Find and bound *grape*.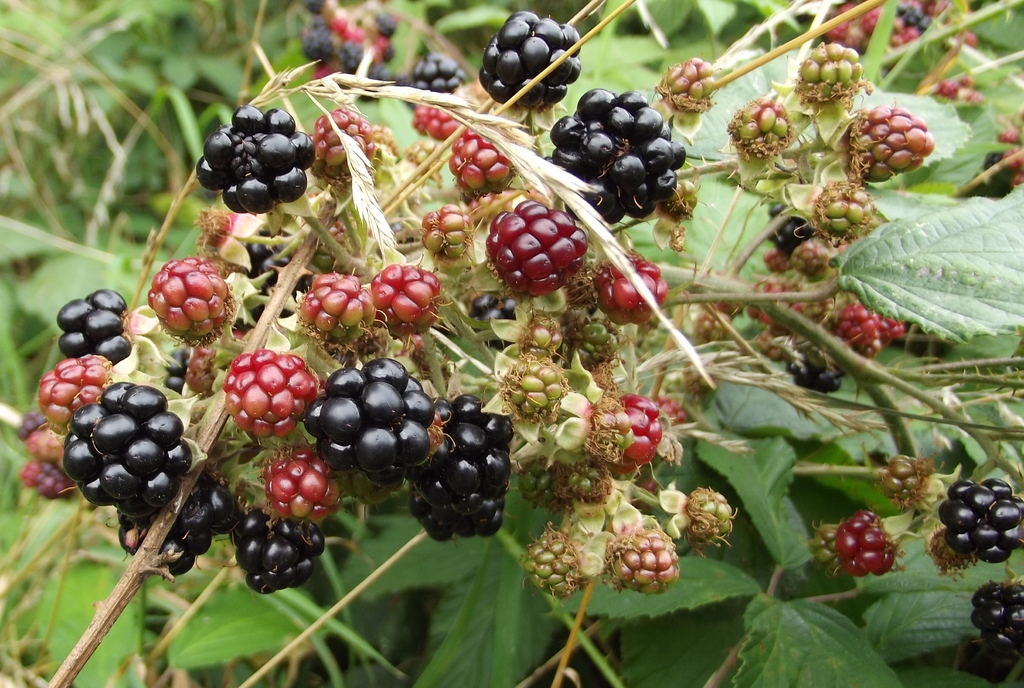
Bound: x1=840, y1=110, x2=936, y2=177.
